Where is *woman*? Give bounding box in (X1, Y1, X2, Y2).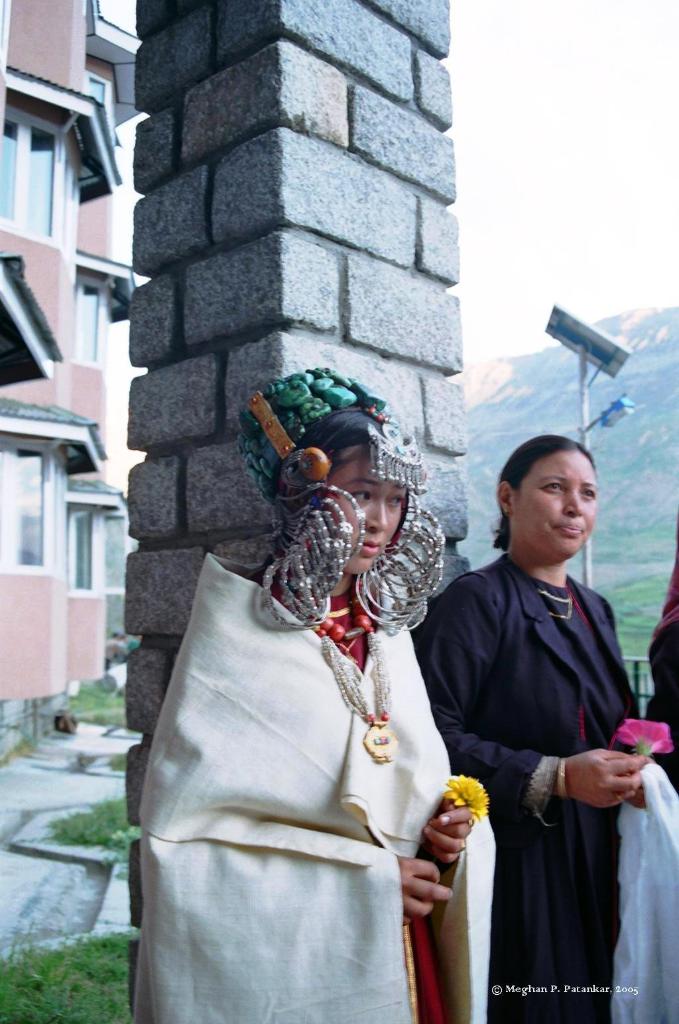
(414, 434, 661, 1023).
